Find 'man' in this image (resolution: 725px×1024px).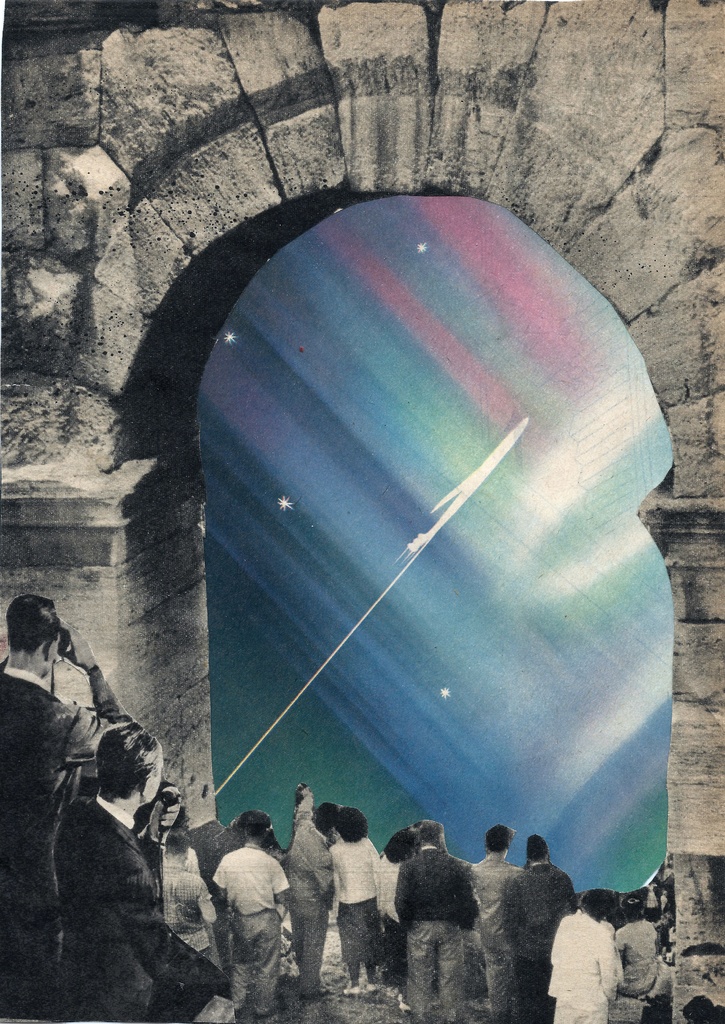
BBox(406, 819, 489, 1023).
